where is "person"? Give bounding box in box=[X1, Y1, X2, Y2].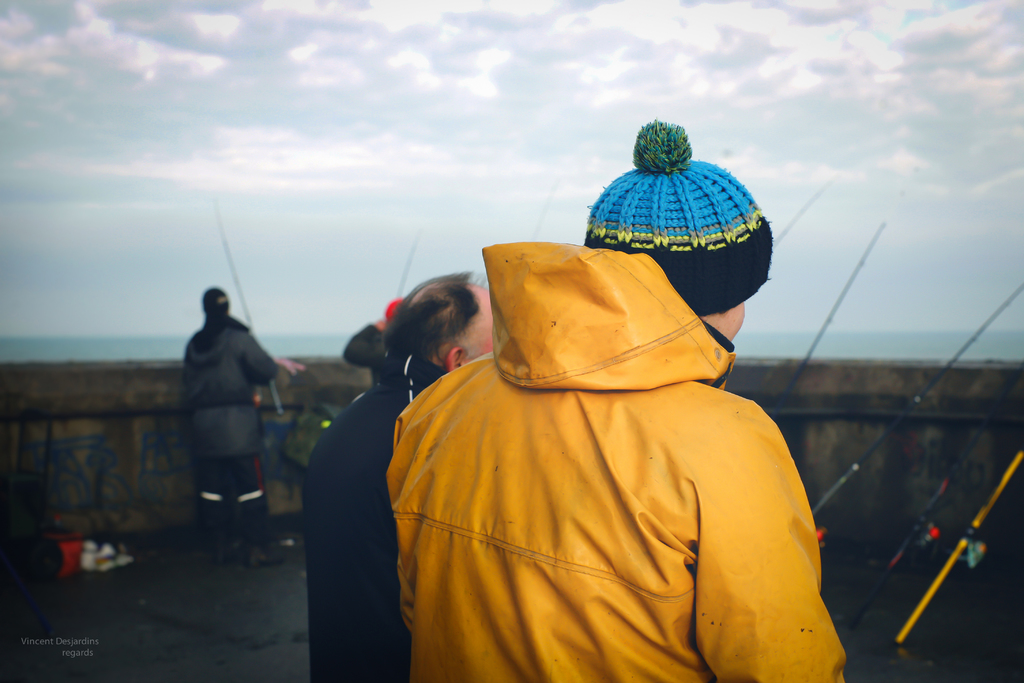
box=[384, 117, 849, 682].
